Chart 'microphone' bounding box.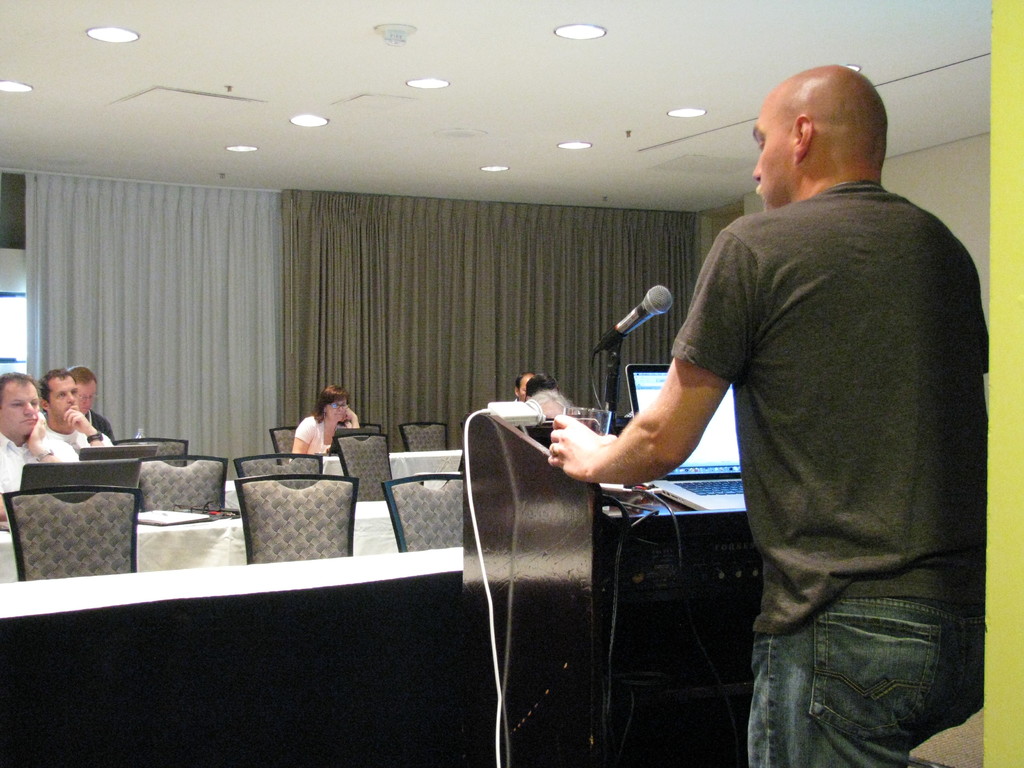
Charted: region(573, 279, 678, 371).
